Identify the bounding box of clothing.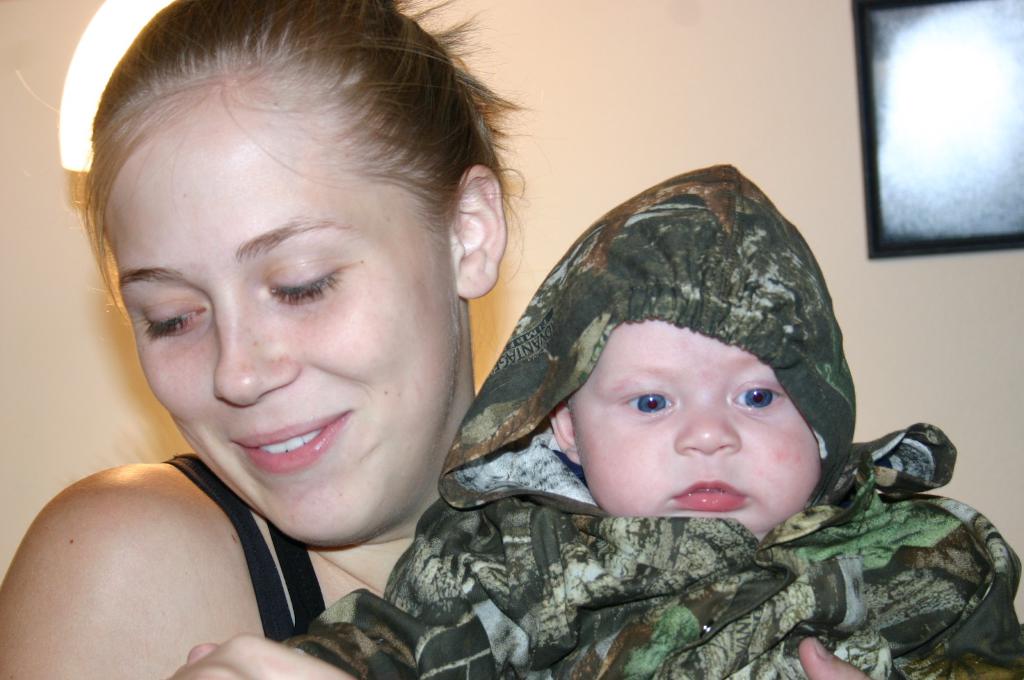
bbox(279, 161, 1023, 679).
